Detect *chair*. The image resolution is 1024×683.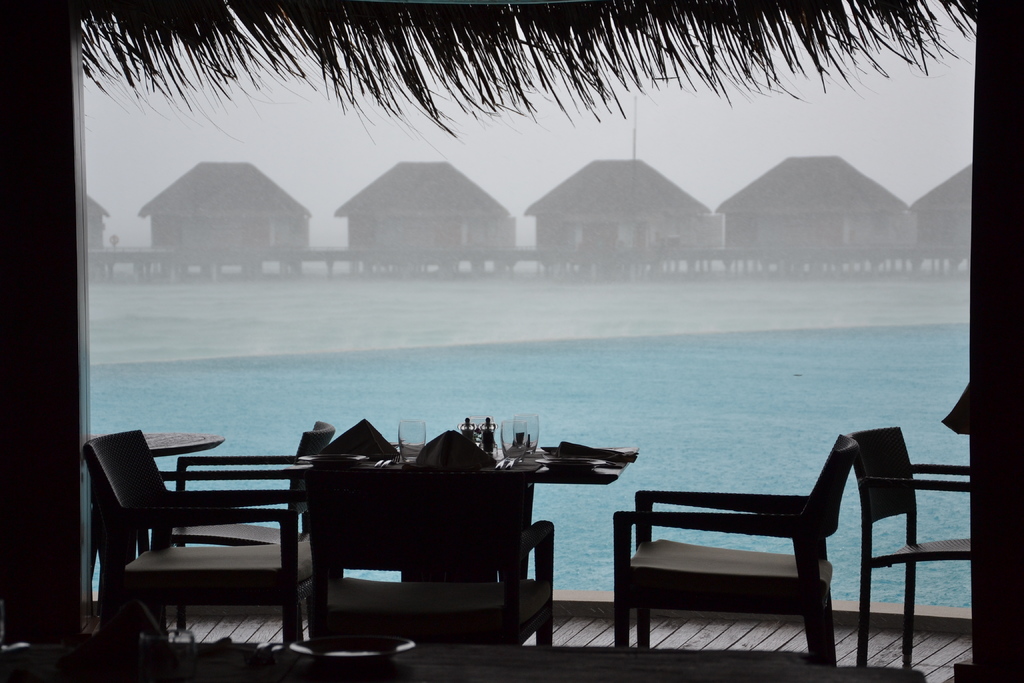
161/421/329/627.
